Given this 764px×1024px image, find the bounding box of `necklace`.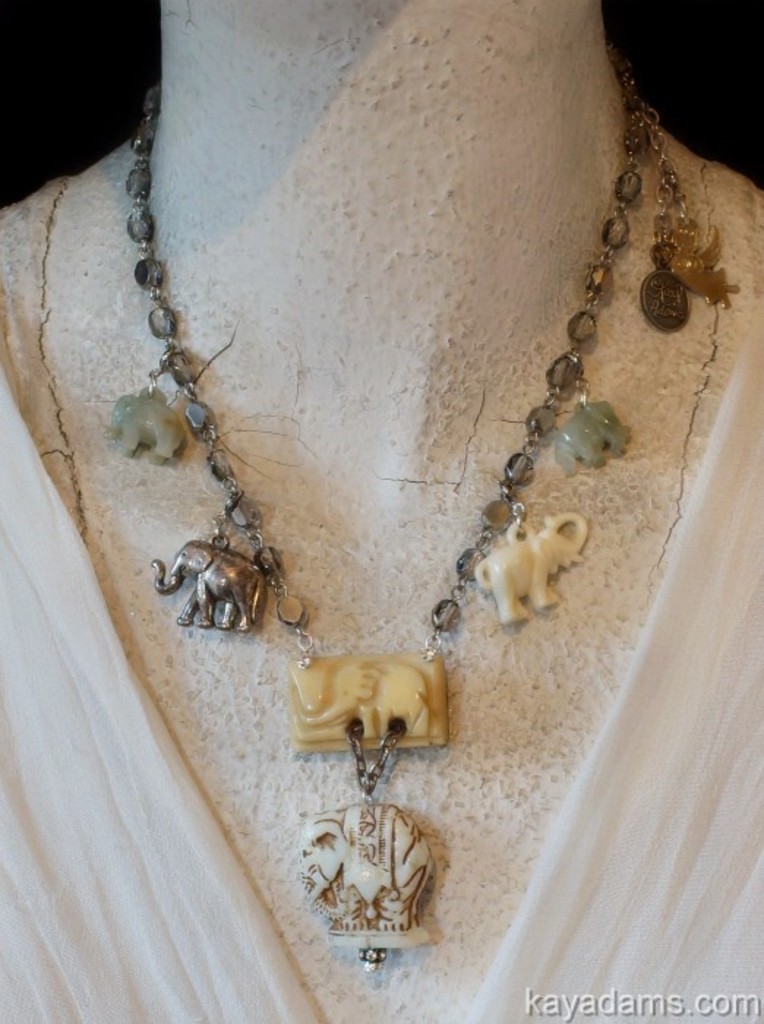
116, 82, 733, 979.
